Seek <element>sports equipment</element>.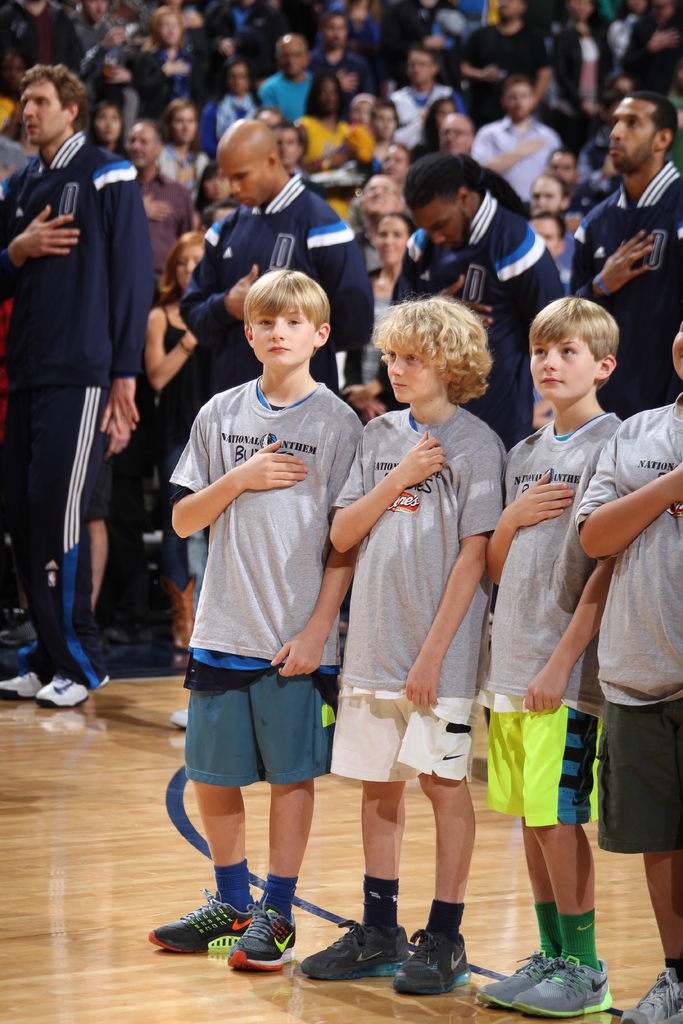
<region>391, 934, 471, 996</region>.
